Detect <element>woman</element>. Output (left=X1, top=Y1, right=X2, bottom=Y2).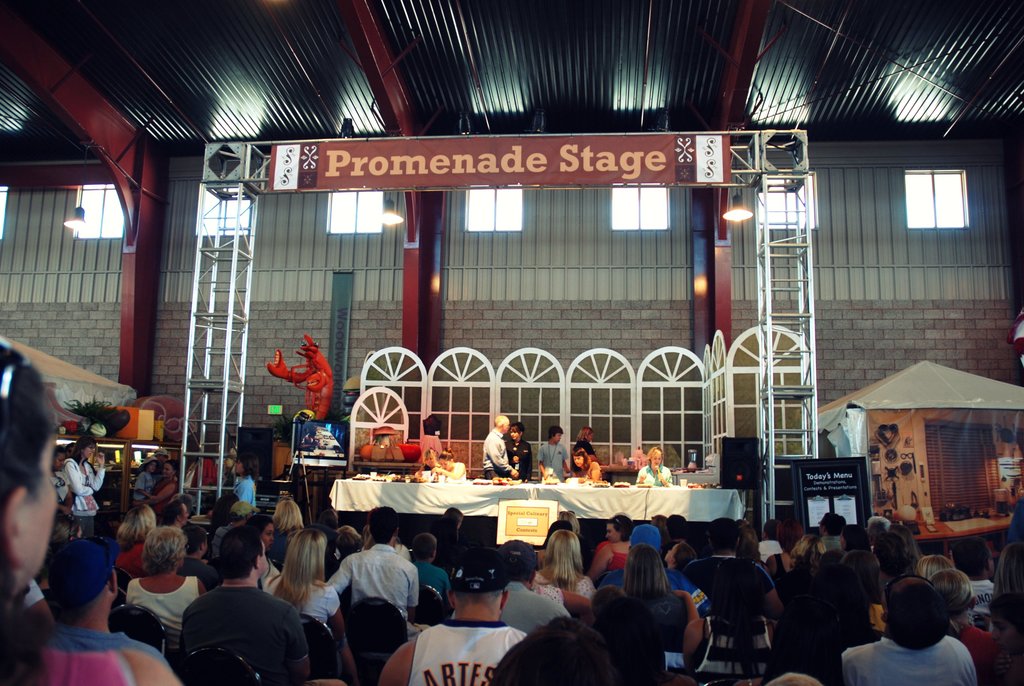
(left=126, top=526, right=205, bottom=649).
